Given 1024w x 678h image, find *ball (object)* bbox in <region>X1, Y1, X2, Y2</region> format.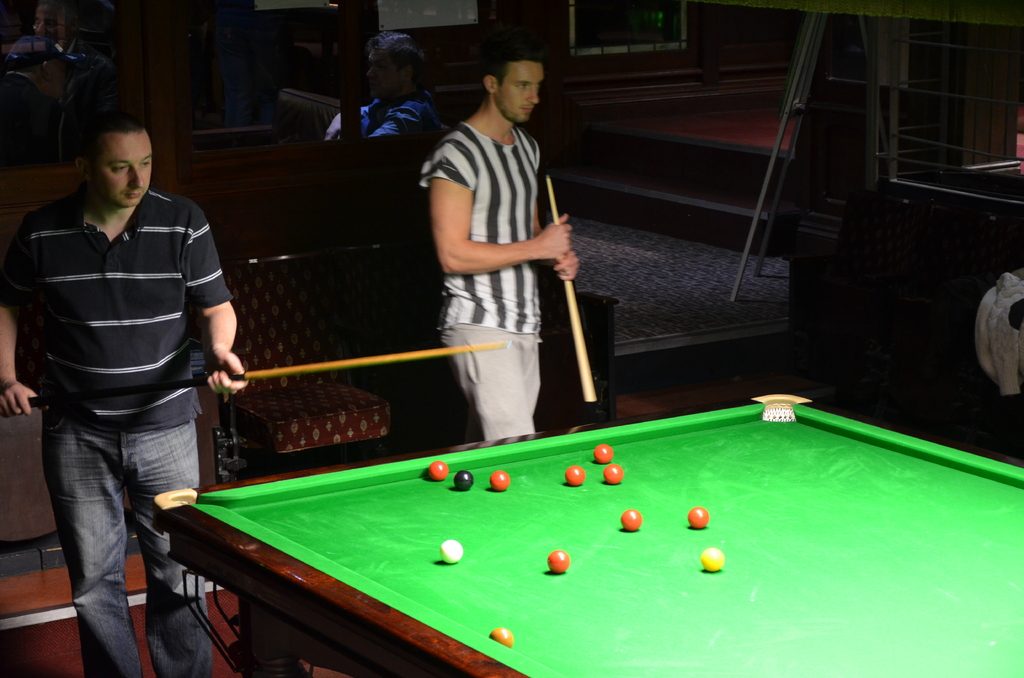
<region>688, 506, 710, 528</region>.
